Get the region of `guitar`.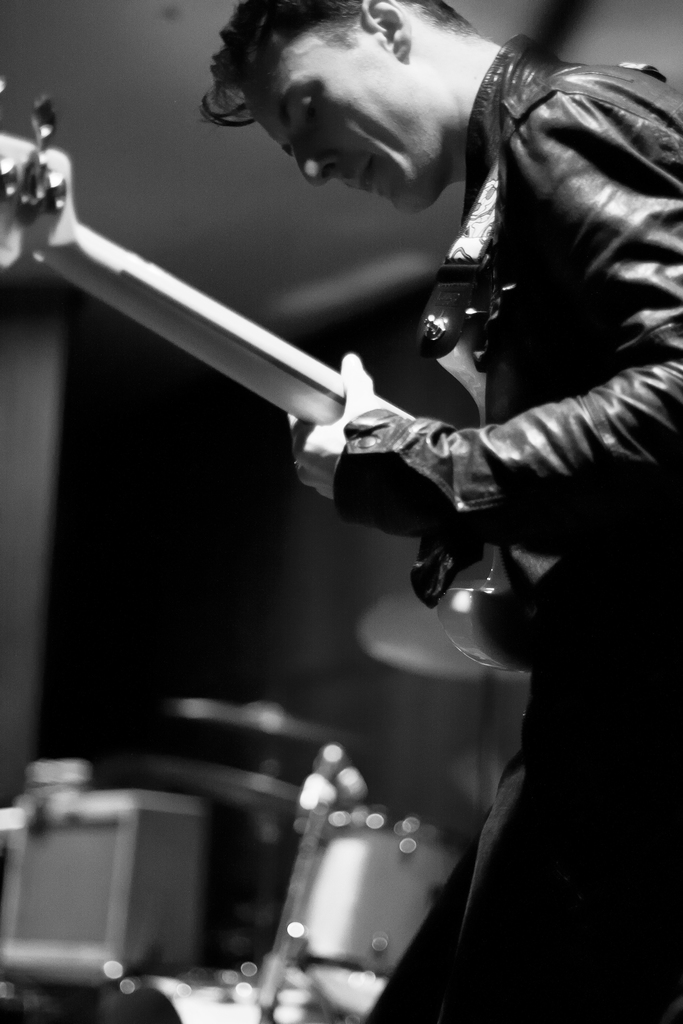
{"x1": 0, "y1": 92, "x2": 526, "y2": 687}.
